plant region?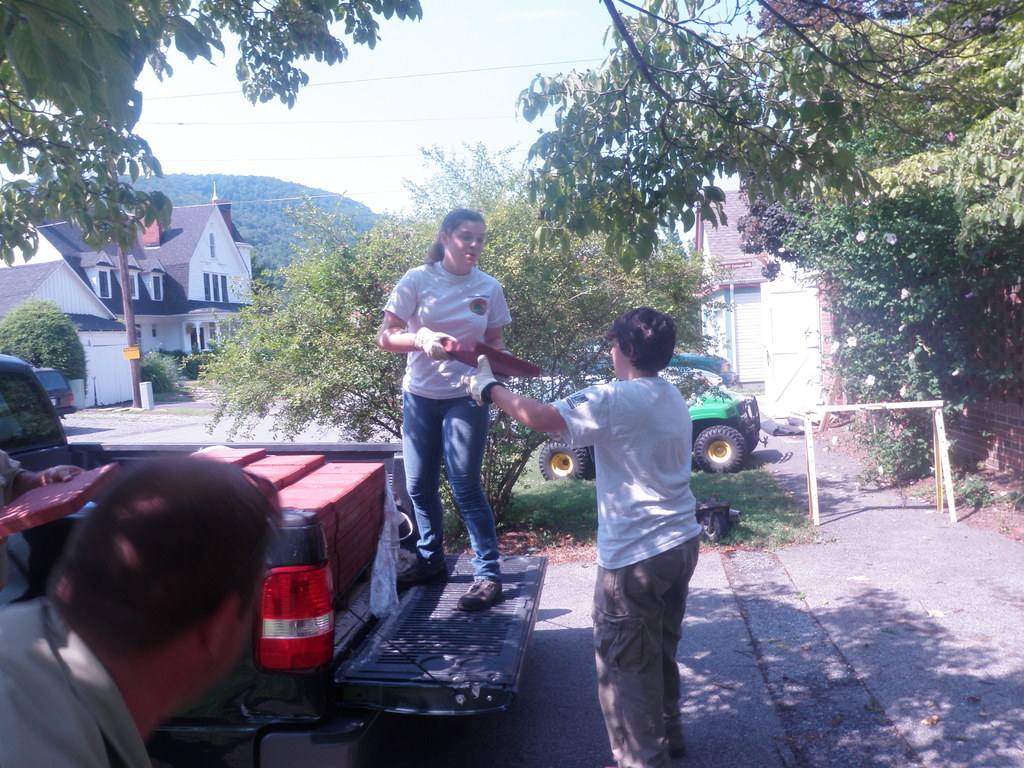
BBox(126, 331, 182, 399)
